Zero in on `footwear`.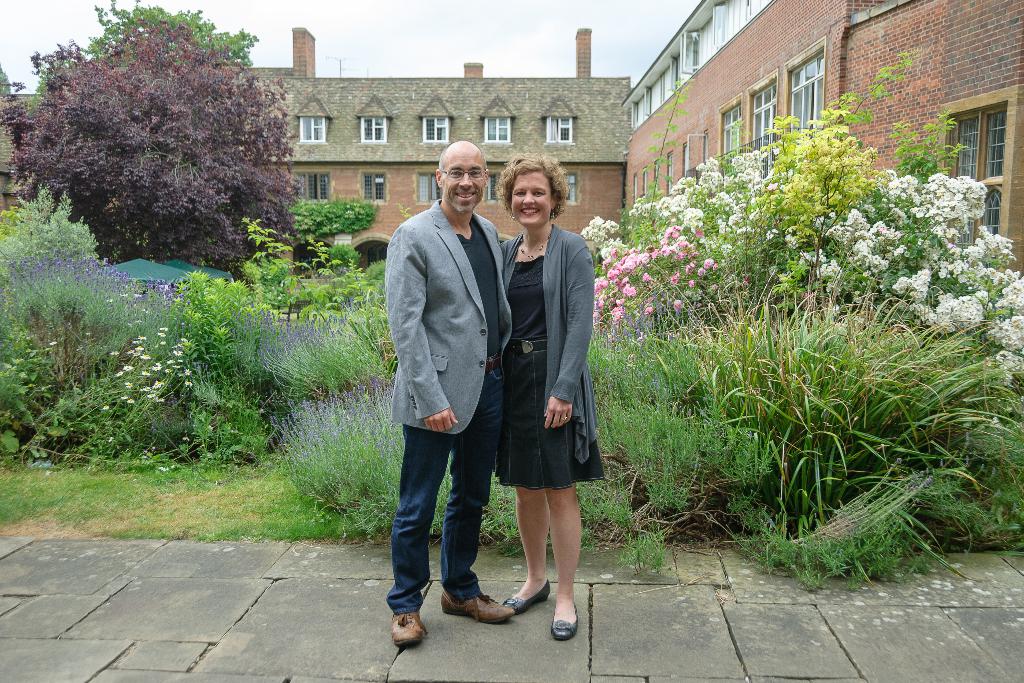
Zeroed in: BBox(503, 579, 553, 612).
